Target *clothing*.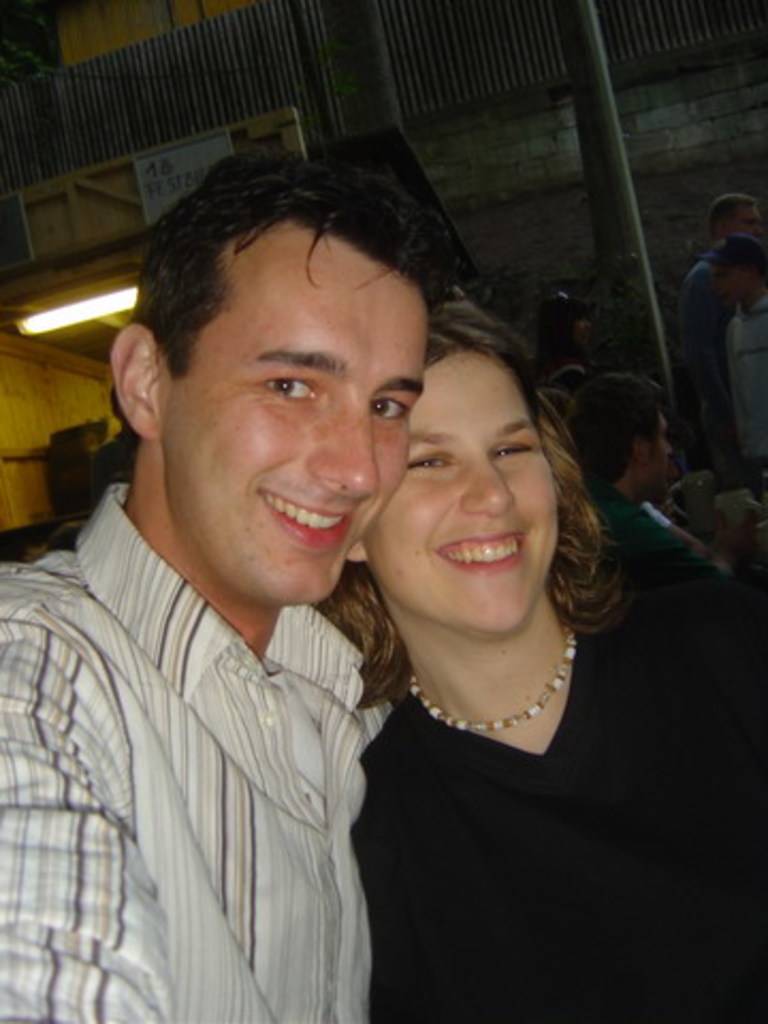
Target region: <box>343,580,766,1022</box>.
